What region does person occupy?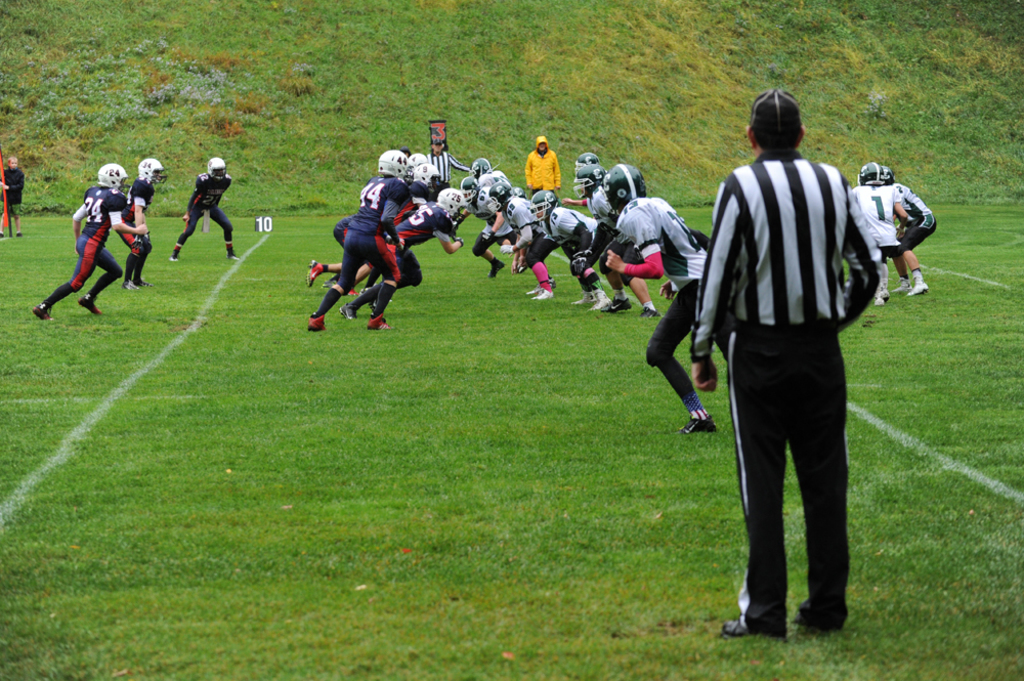
<region>118, 155, 164, 290</region>.
